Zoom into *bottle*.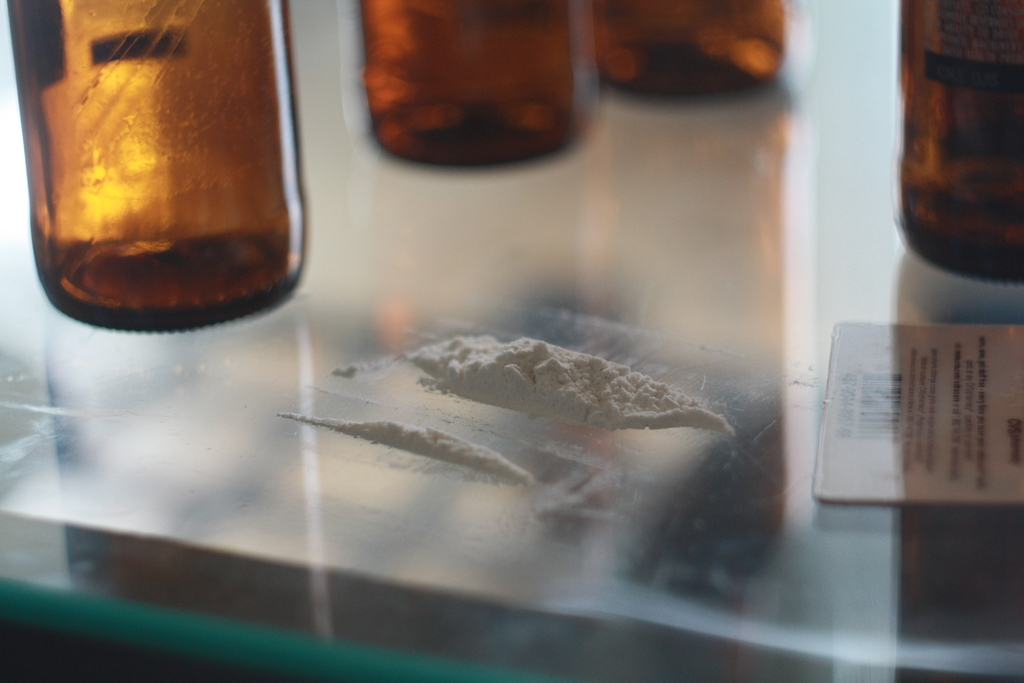
Zoom target: [897,5,1023,297].
